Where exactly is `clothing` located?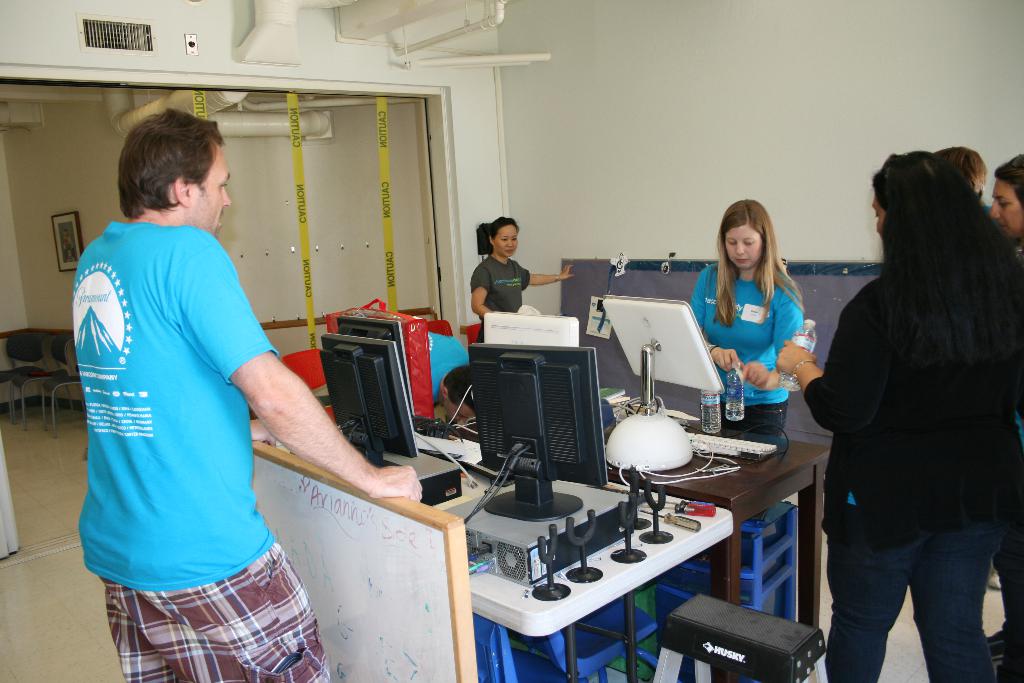
Its bounding box is (809,272,1023,682).
